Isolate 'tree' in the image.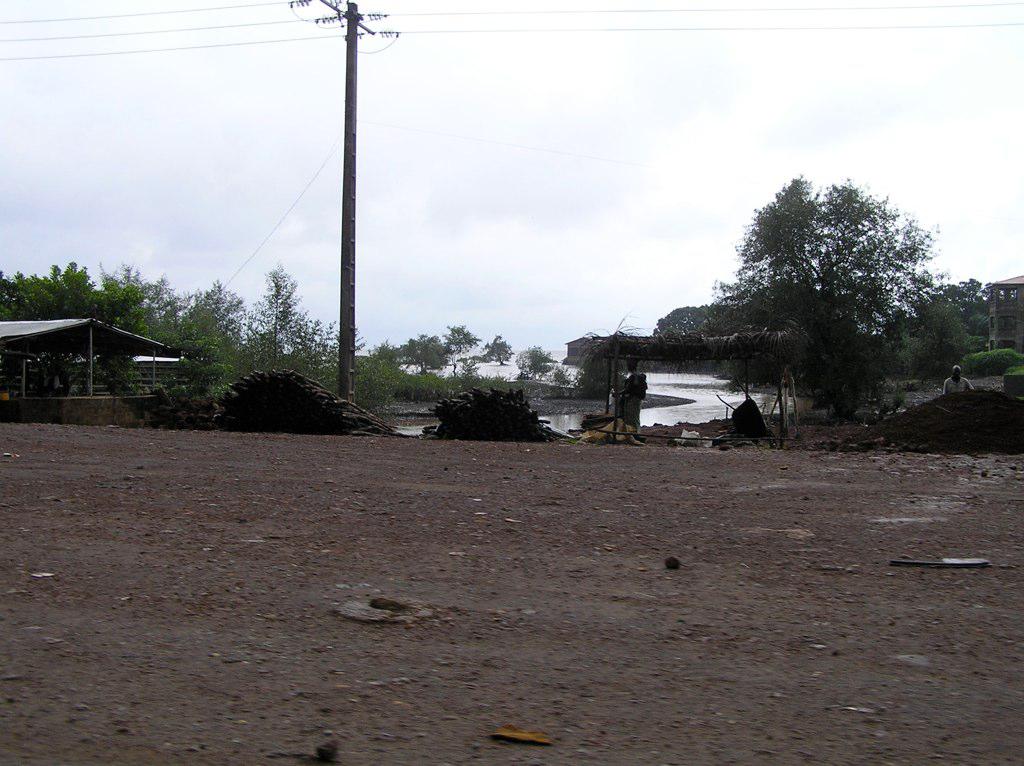
Isolated region: region(921, 270, 981, 370).
